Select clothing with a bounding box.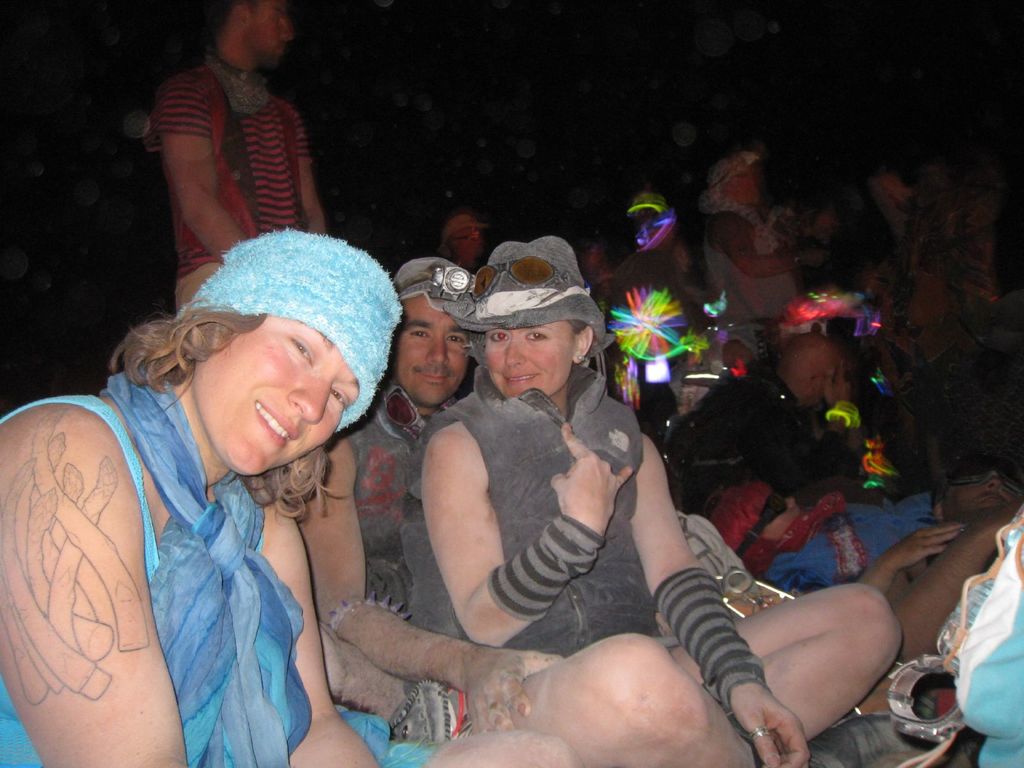
crop(0, 365, 436, 767).
